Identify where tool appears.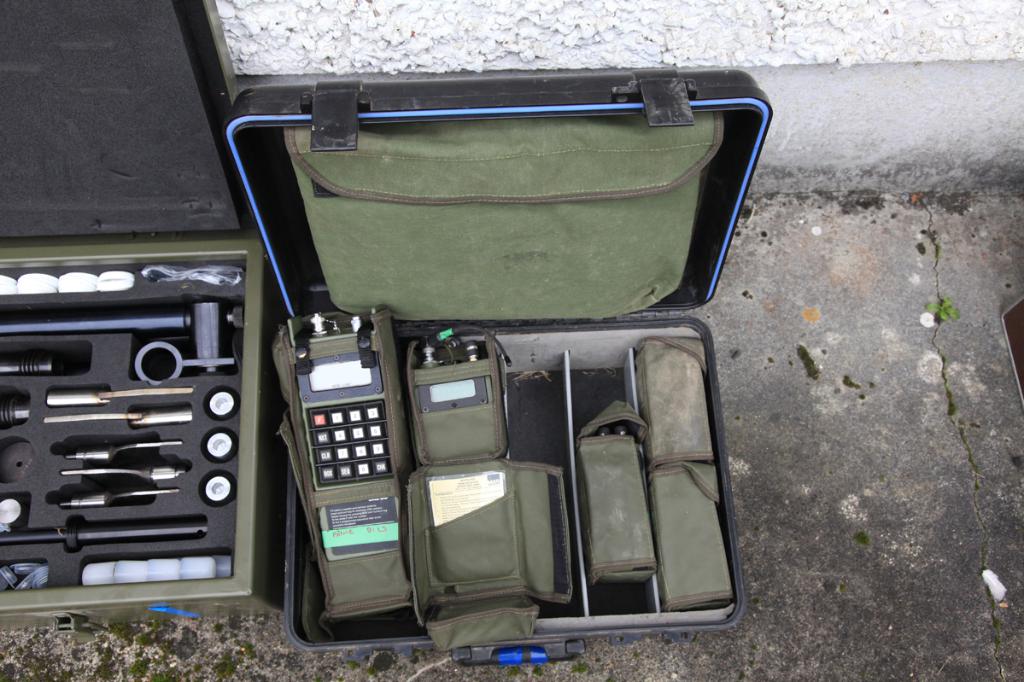
Appears at left=45, top=376, right=192, bottom=414.
